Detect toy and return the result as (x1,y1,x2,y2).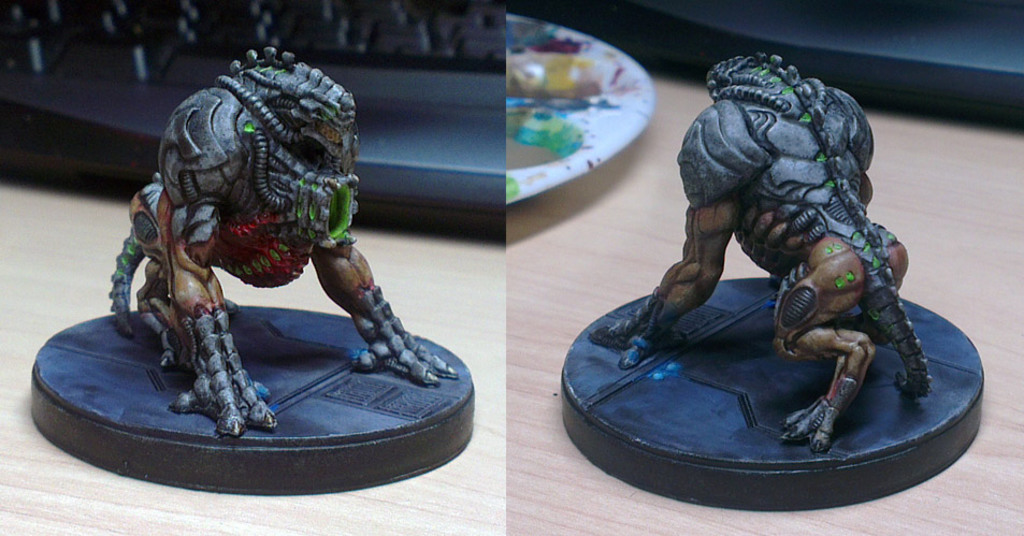
(114,49,453,436).
